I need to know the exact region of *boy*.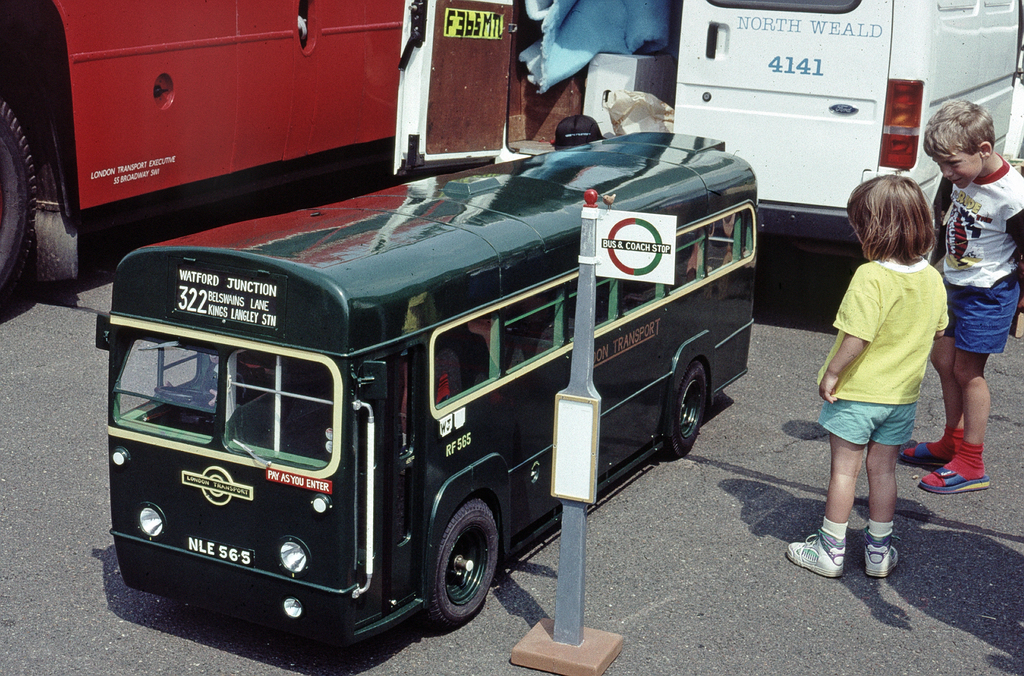
Region: bbox=(897, 100, 1023, 484).
